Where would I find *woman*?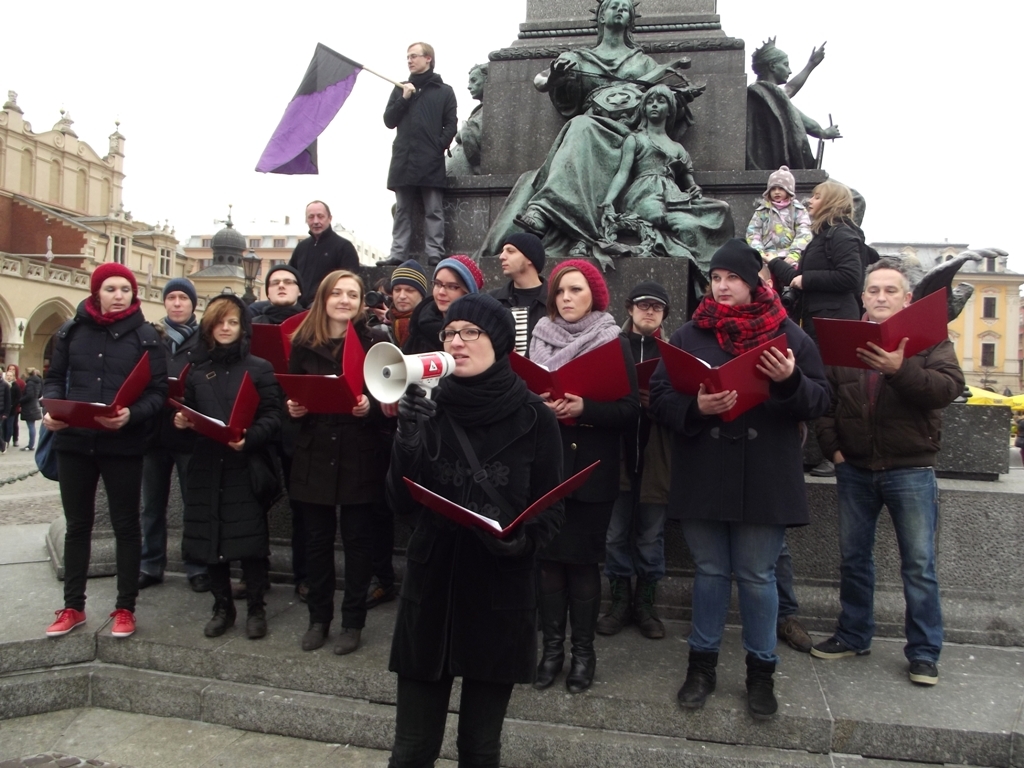
At <bbox>775, 180, 879, 484</bbox>.
